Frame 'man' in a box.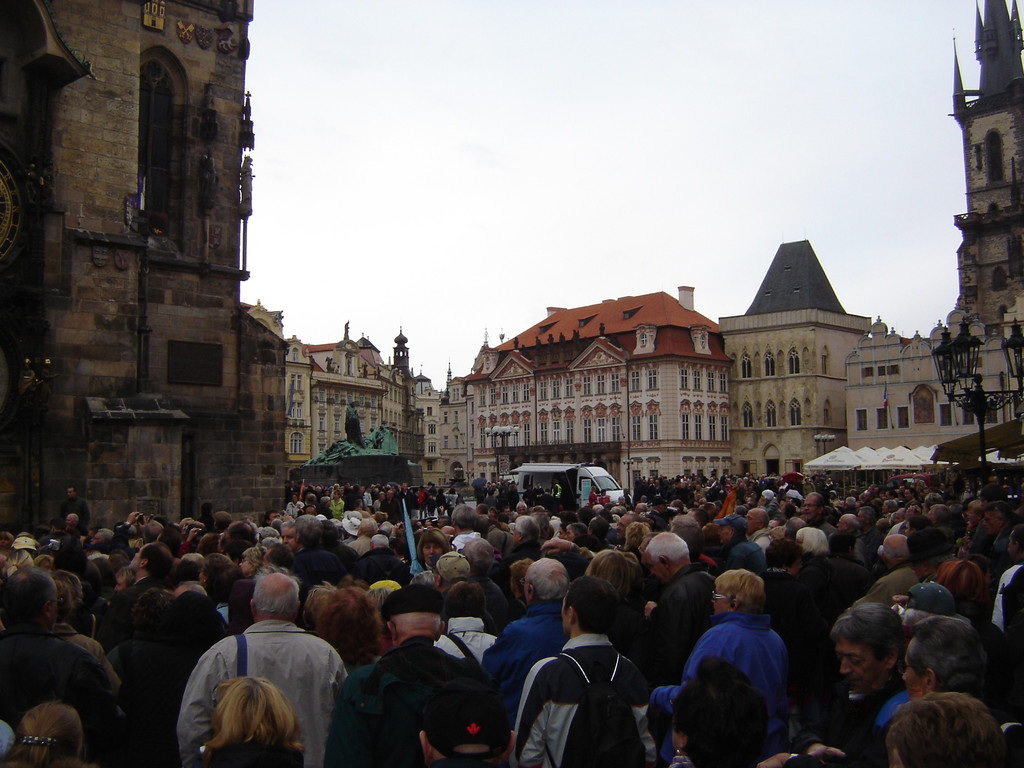
region(609, 506, 621, 516).
